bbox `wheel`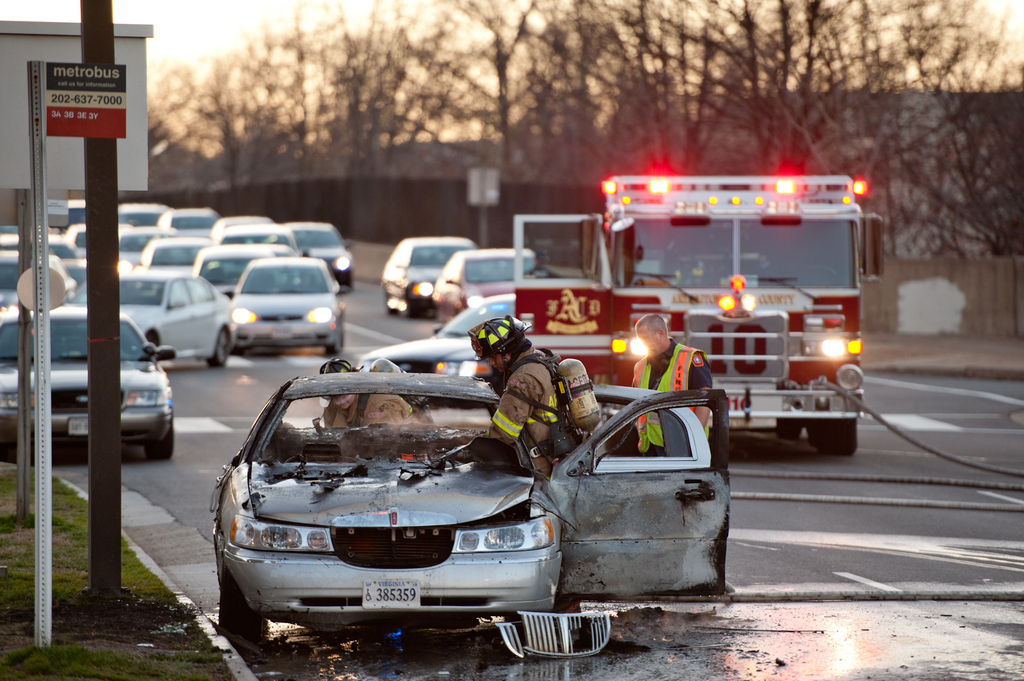
(left=204, top=326, right=232, bottom=367)
